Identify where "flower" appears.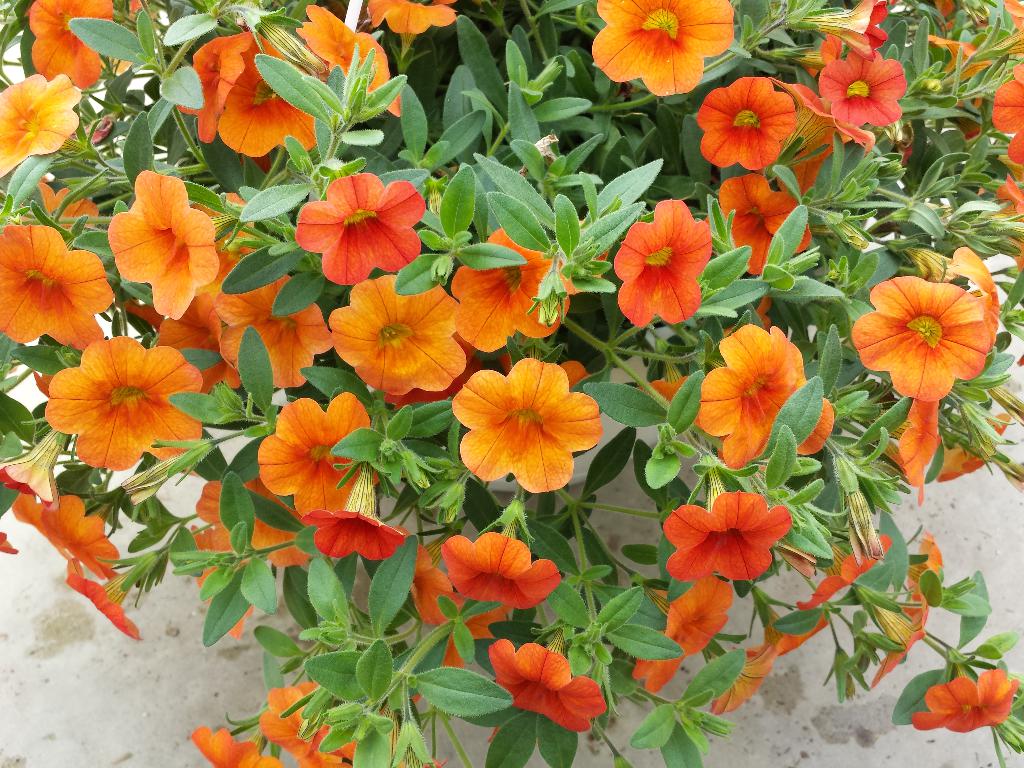
Appears at bbox(298, 472, 403, 558).
